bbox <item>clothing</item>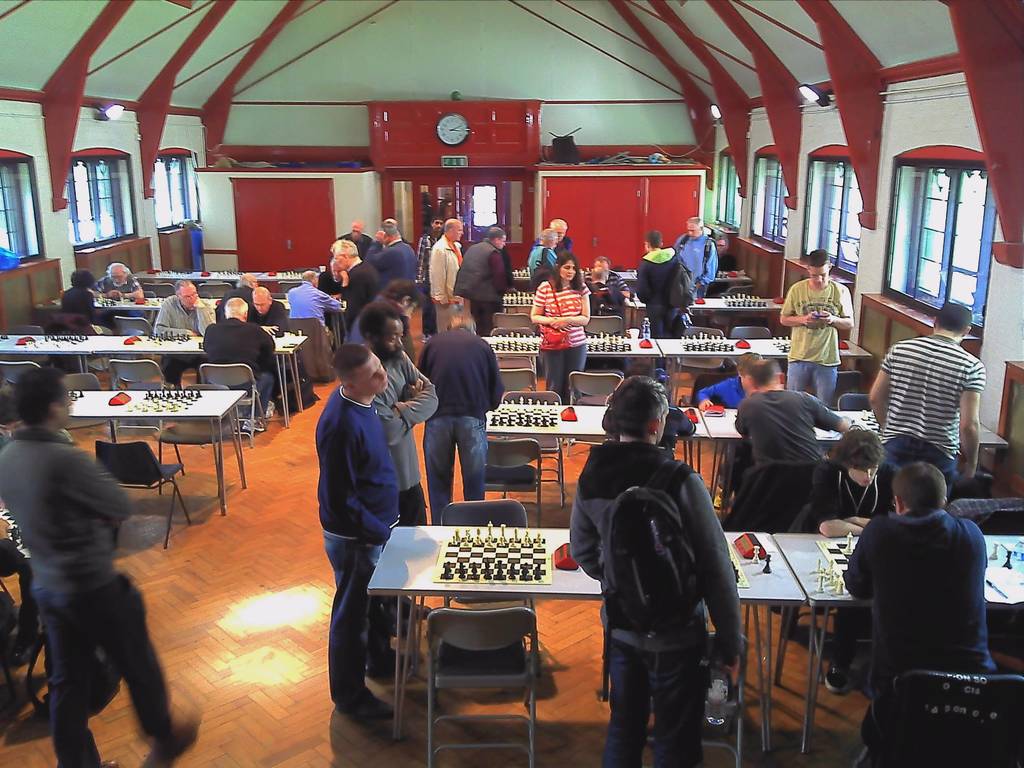
select_region(639, 246, 700, 335)
